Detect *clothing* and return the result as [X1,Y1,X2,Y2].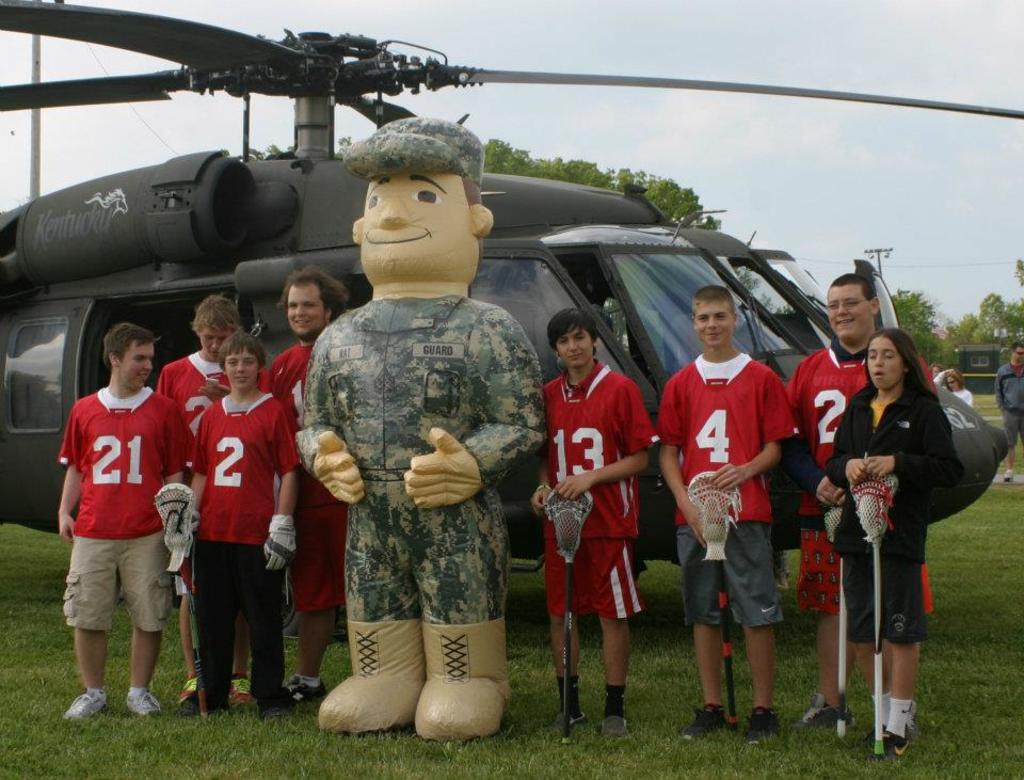
[661,351,794,630].
